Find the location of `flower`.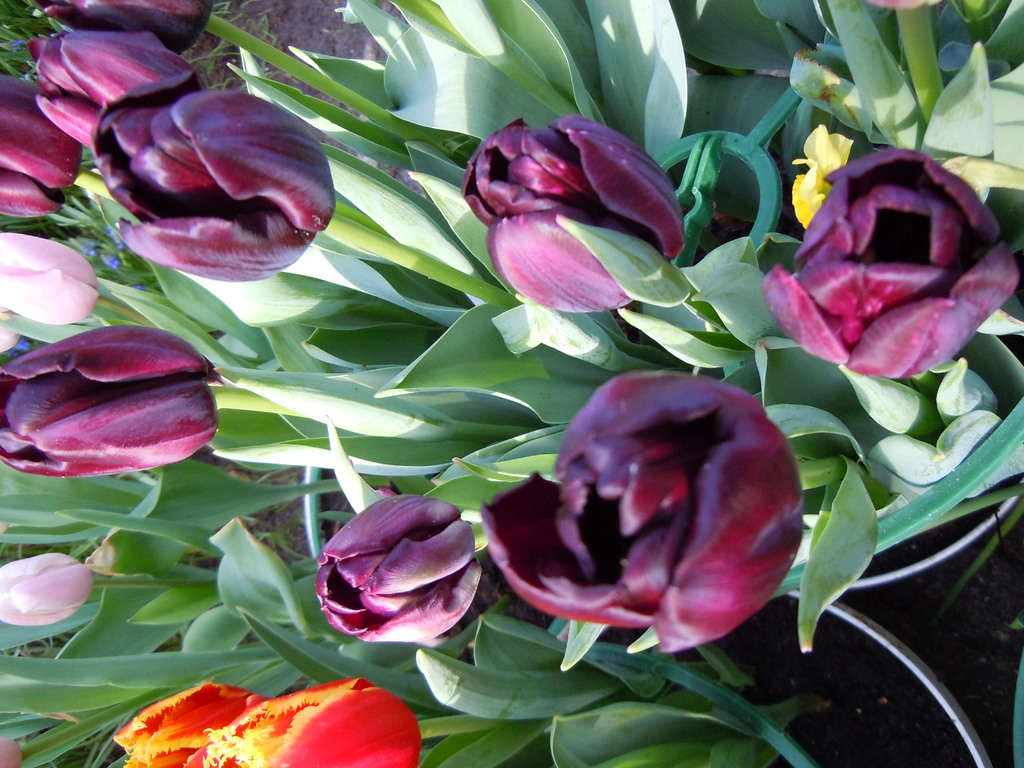
Location: 461 109 685 325.
